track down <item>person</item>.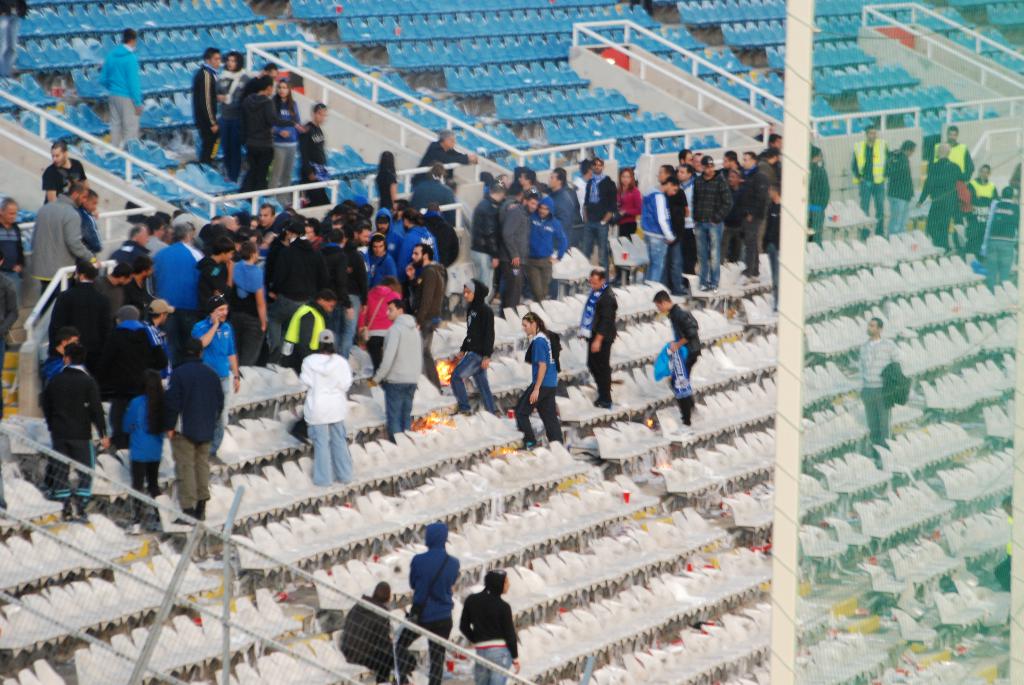
Tracked to [x1=388, y1=523, x2=461, y2=684].
